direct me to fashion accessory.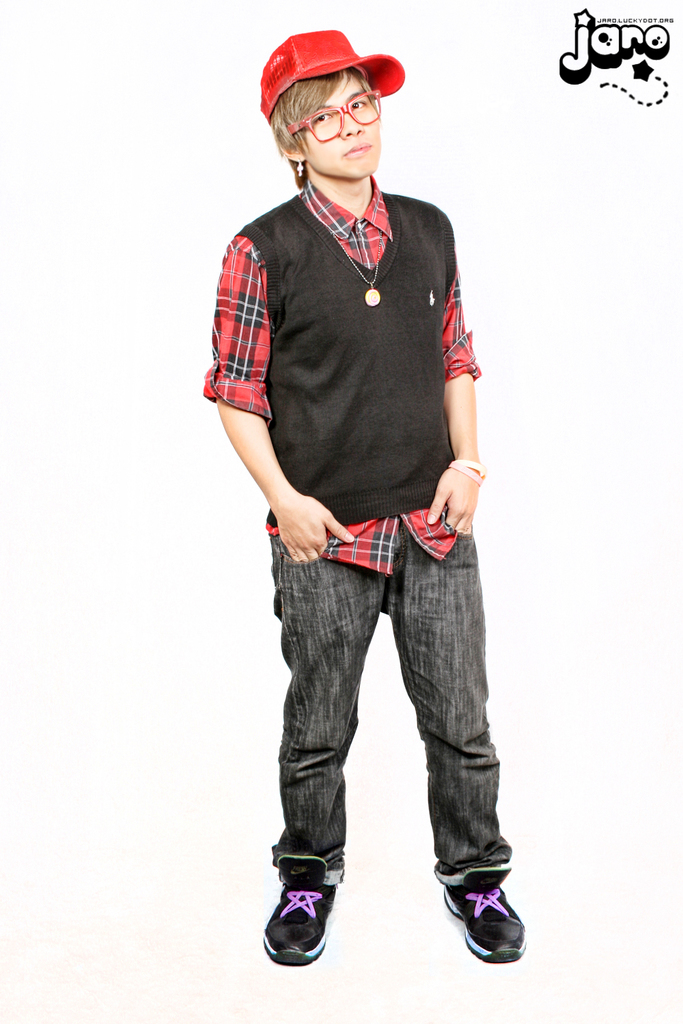
Direction: BBox(305, 193, 385, 307).
